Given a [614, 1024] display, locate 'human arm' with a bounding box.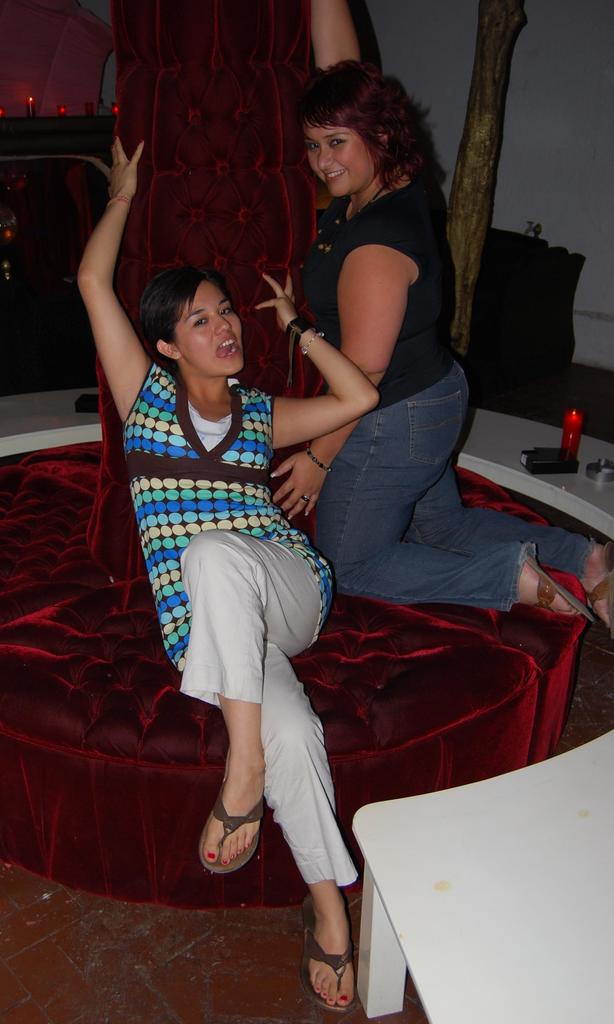
Located: bbox(261, 266, 387, 459).
